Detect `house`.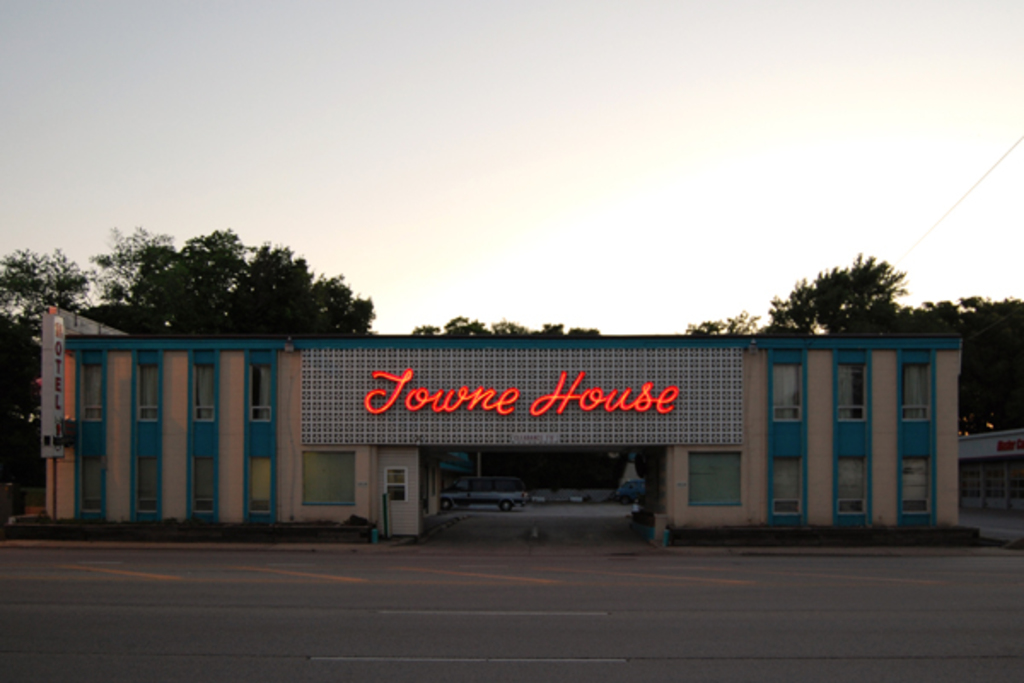
Detected at (left=22, top=304, right=973, bottom=545).
